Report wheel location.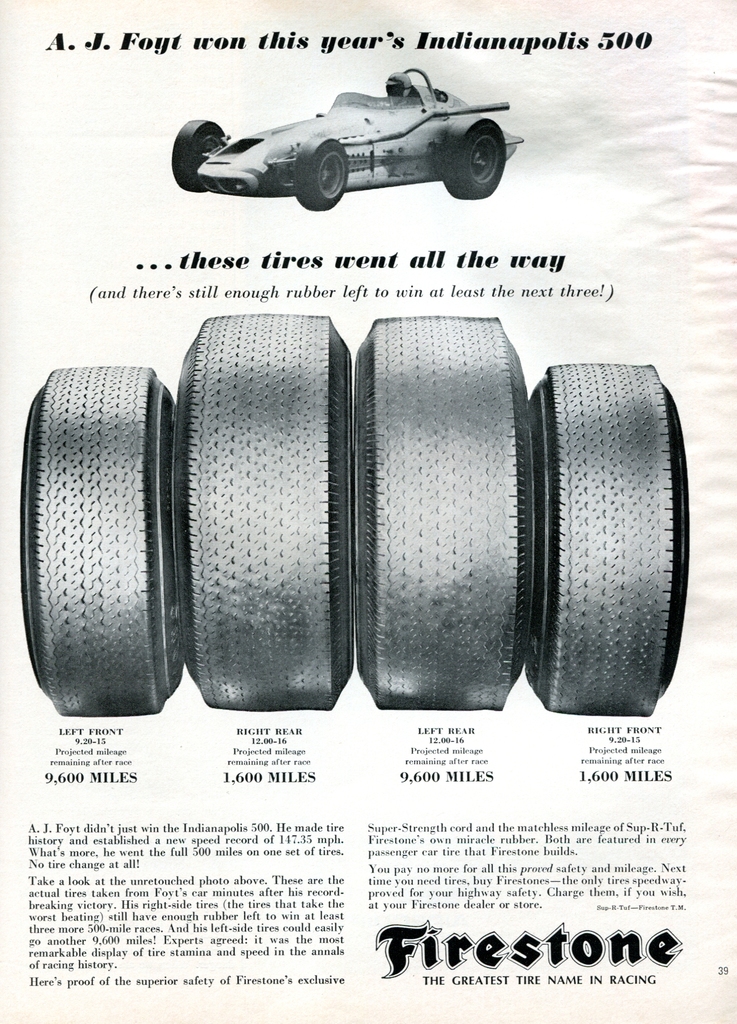
Report: locate(166, 120, 231, 192).
